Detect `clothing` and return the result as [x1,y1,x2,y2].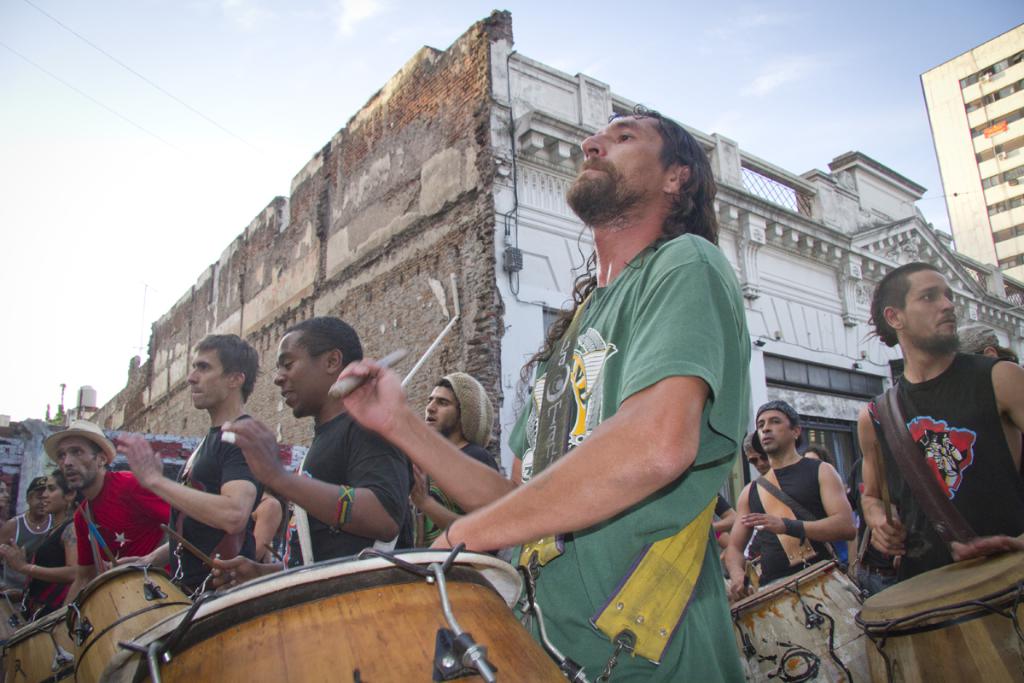
[17,514,70,569].
